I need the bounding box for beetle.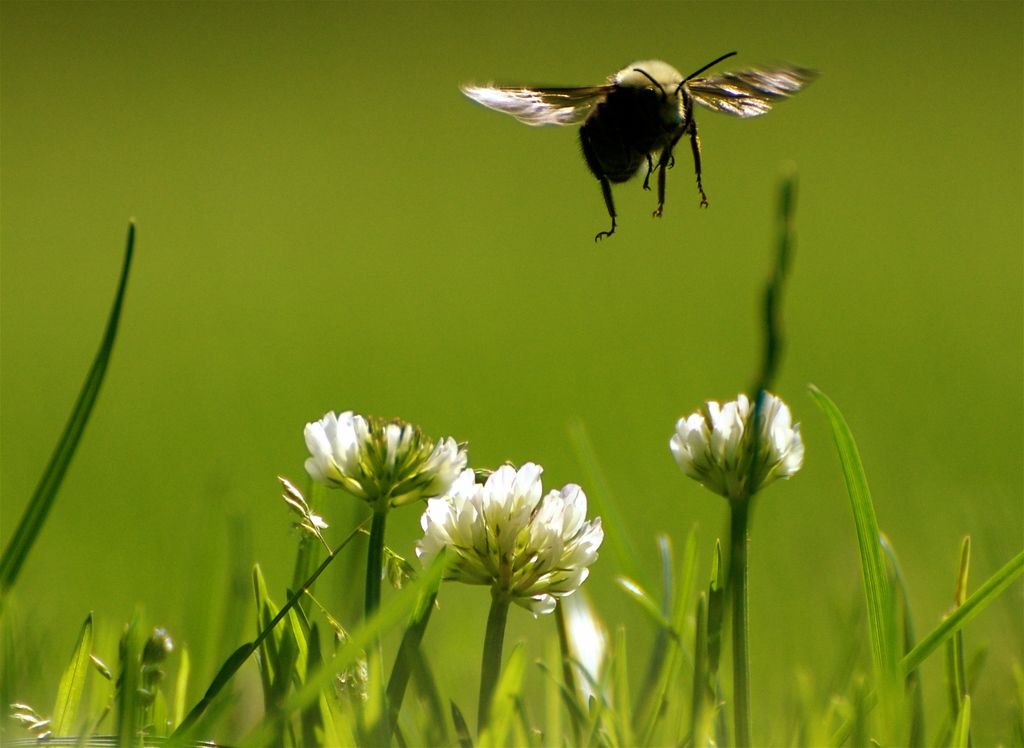
Here it is: [471, 45, 808, 241].
